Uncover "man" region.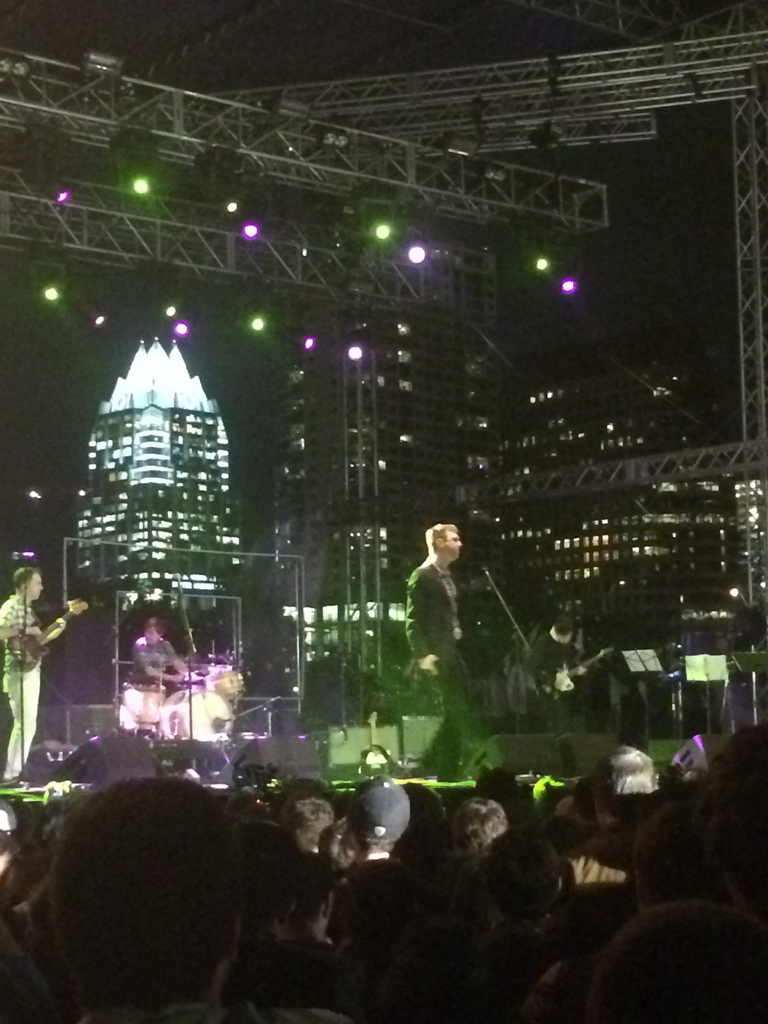
Uncovered: region(393, 492, 502, 759).
